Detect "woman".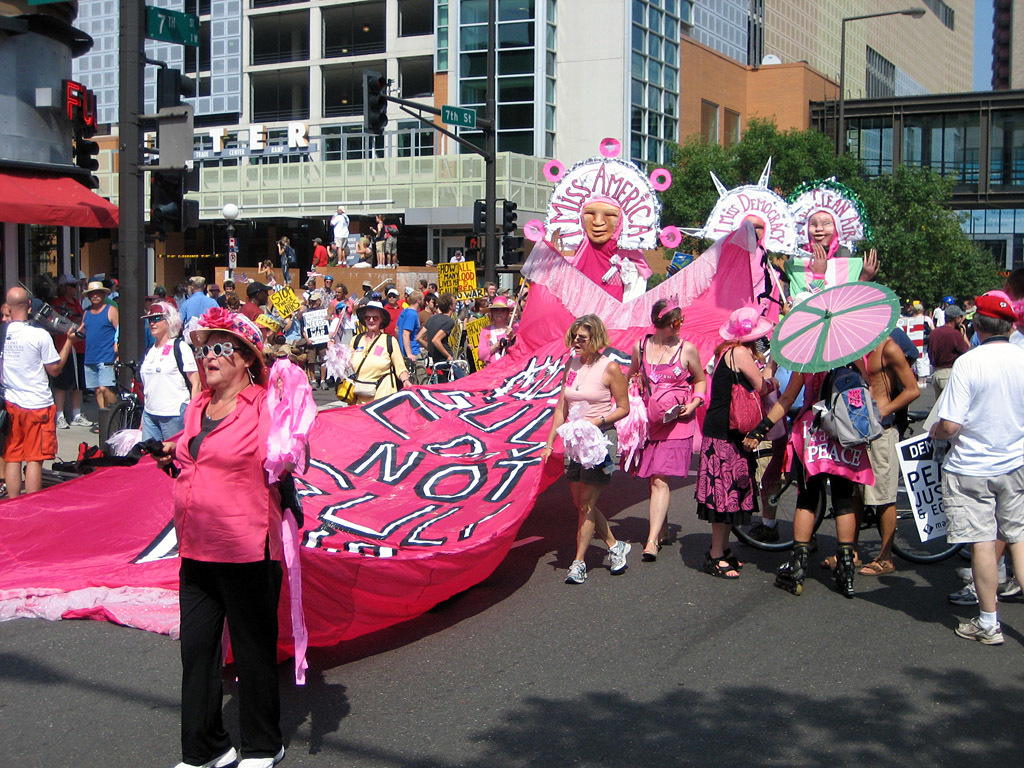
Detected at [541, 313, 634, 583].
